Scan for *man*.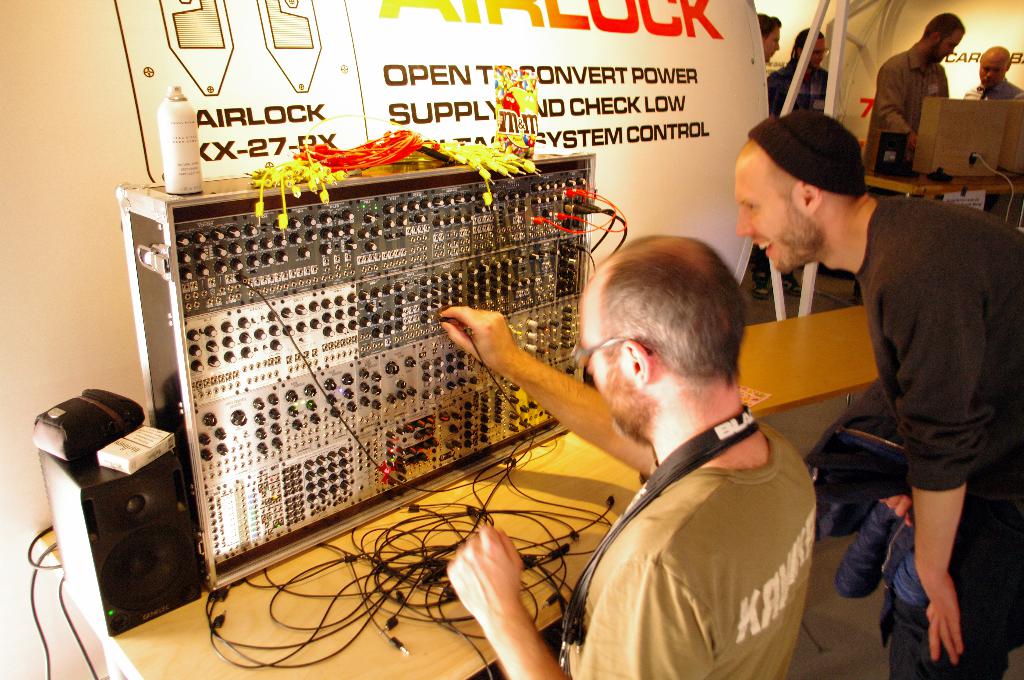
Scan result: {"left": 767, "top": 26, "right": 828, "bottom": 121}.
